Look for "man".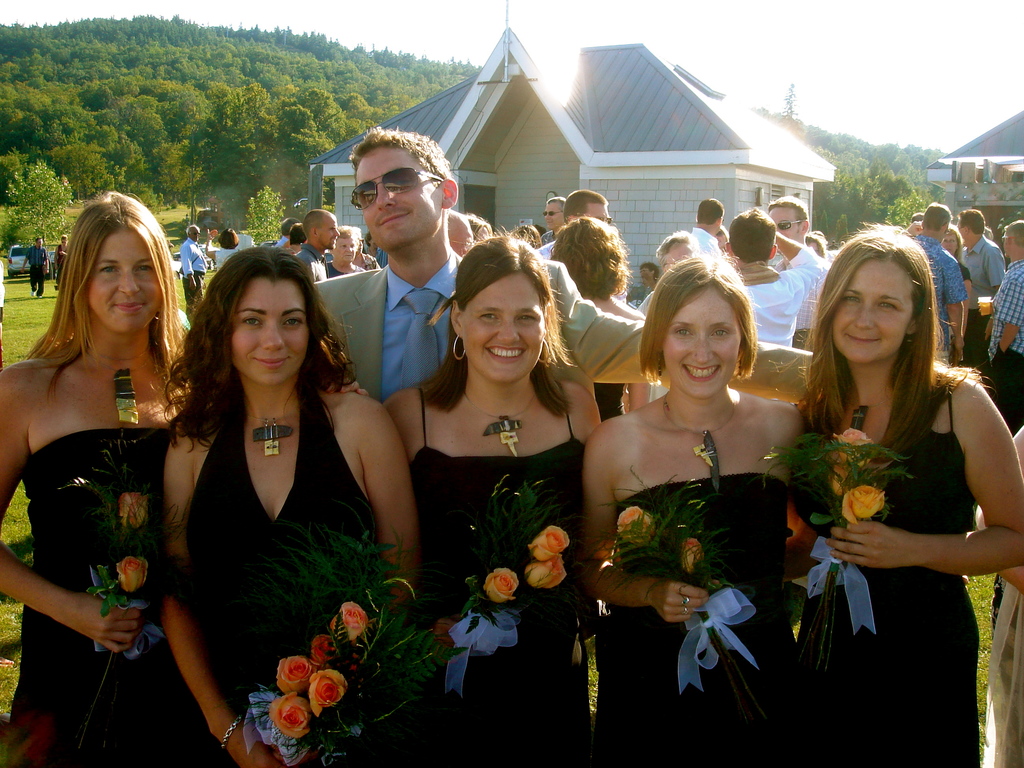
Found: <region>913, 203, 966, 363</region>.
